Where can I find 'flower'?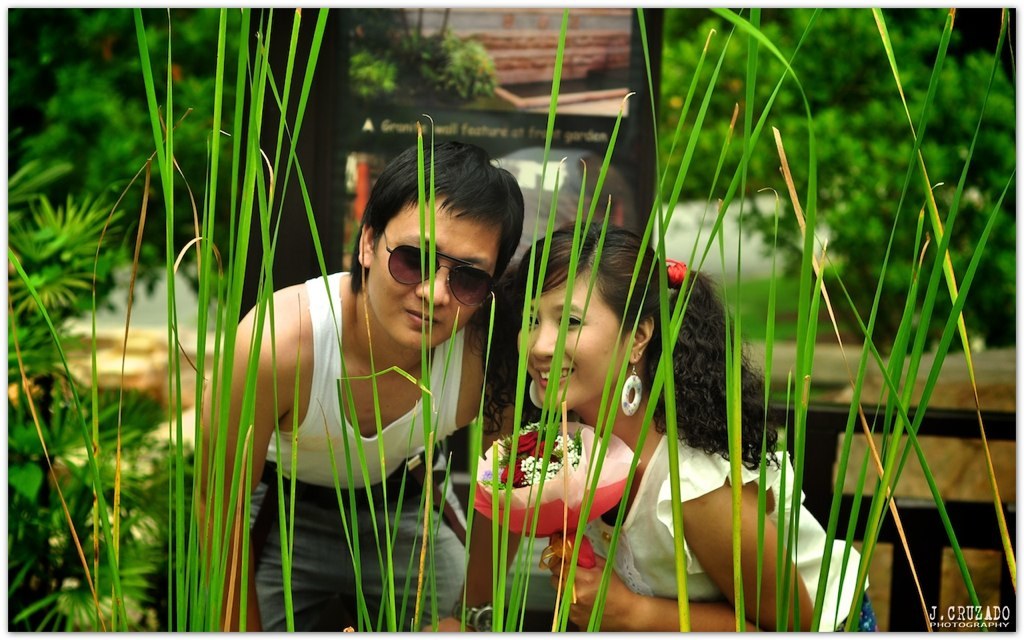
You can find it at bbox=(497, 458, 528, 490).
